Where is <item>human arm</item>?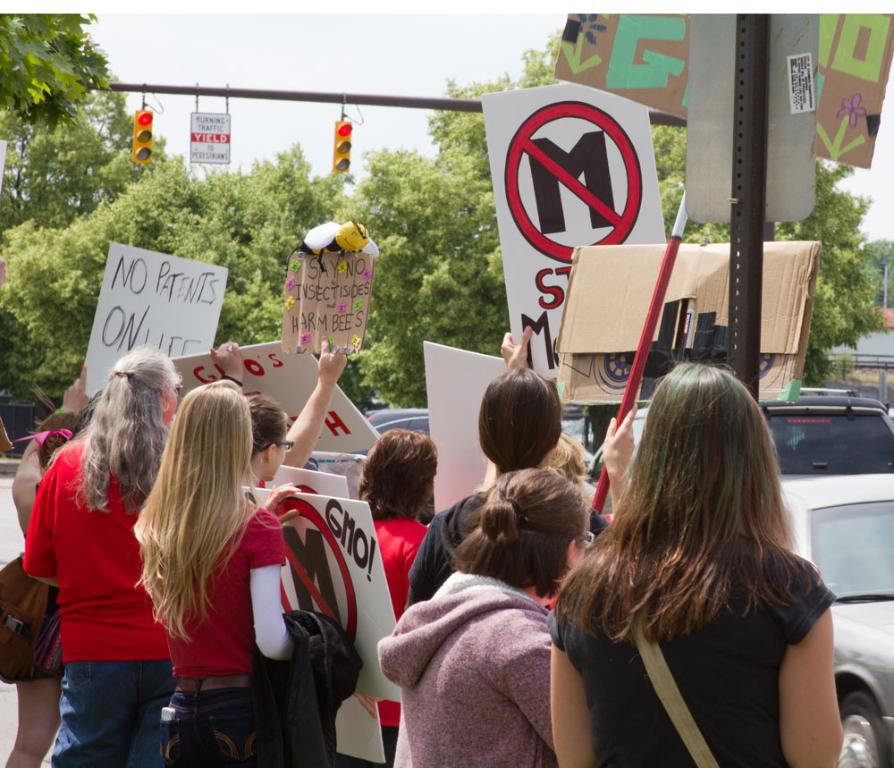
crop(21, 469, 62, 587).
